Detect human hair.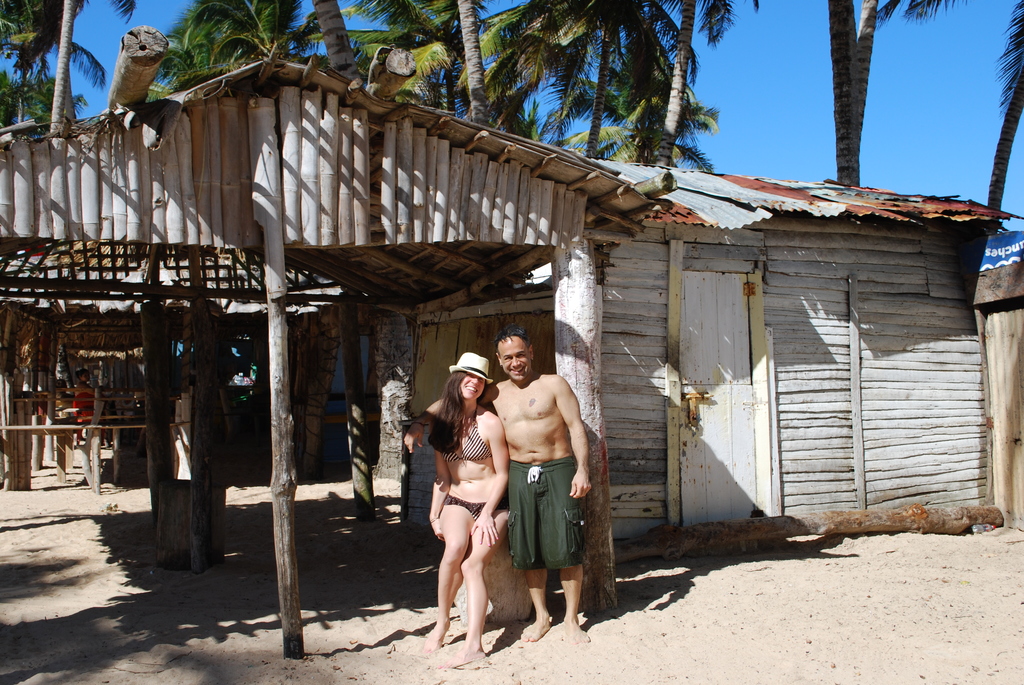
Detected at (left=420, top=370, right=488, bottom=455).
